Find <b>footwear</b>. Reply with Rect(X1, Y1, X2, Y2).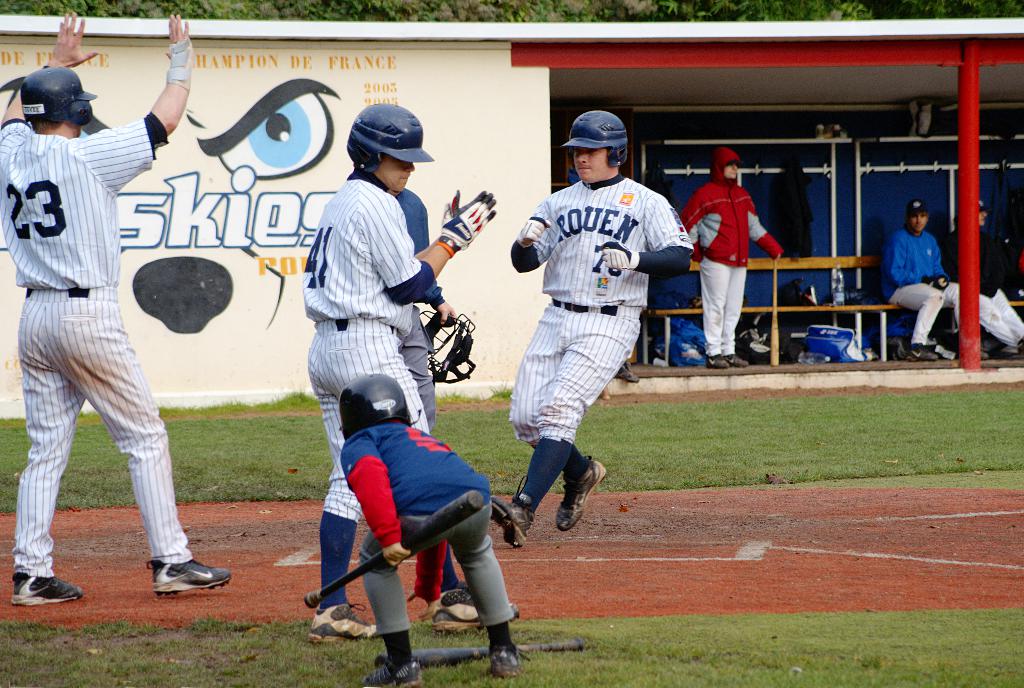
Rect(12, 576, 84, 604).
